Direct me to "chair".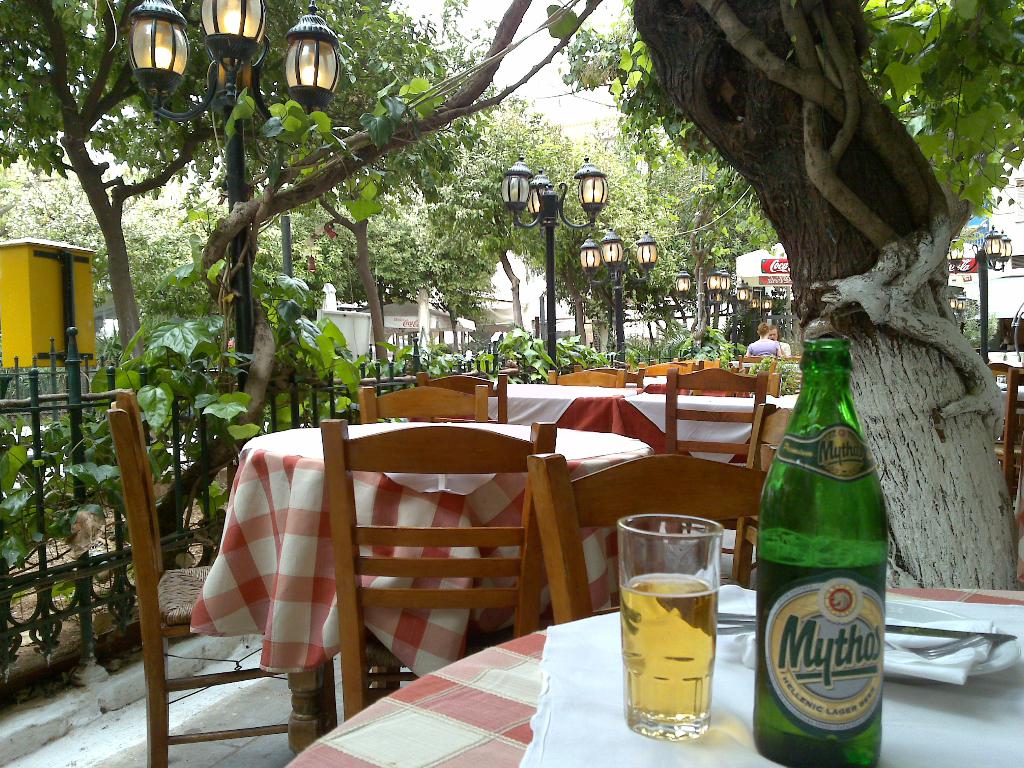
Direction: x1=988 y1=358 x2=1023 y2=506.
